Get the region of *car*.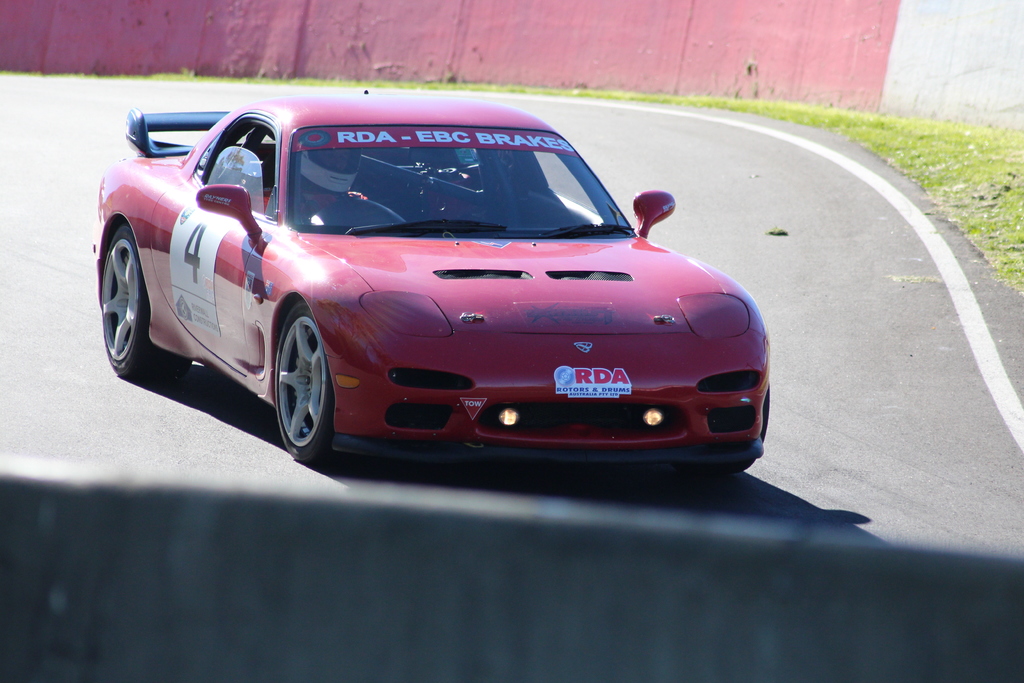
{"x1": 88, "y1": 88, "x2": 770, "y2": 472}.
